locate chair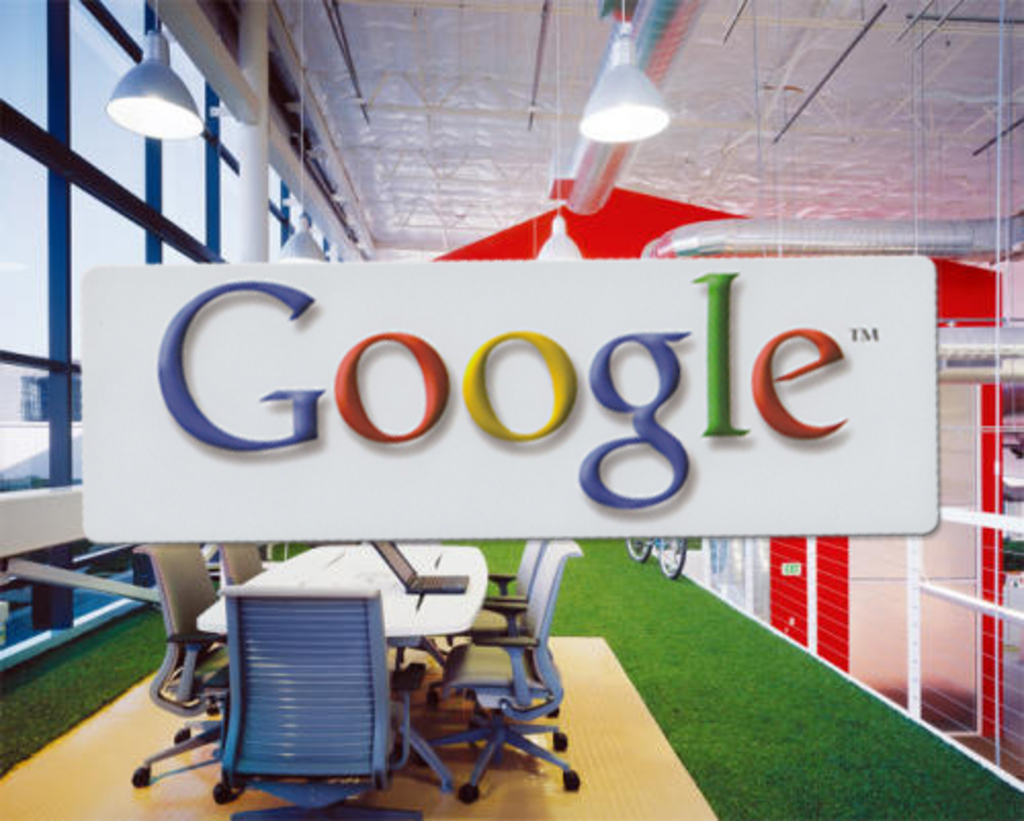
left=412, top=536, right=582, bottom=796
